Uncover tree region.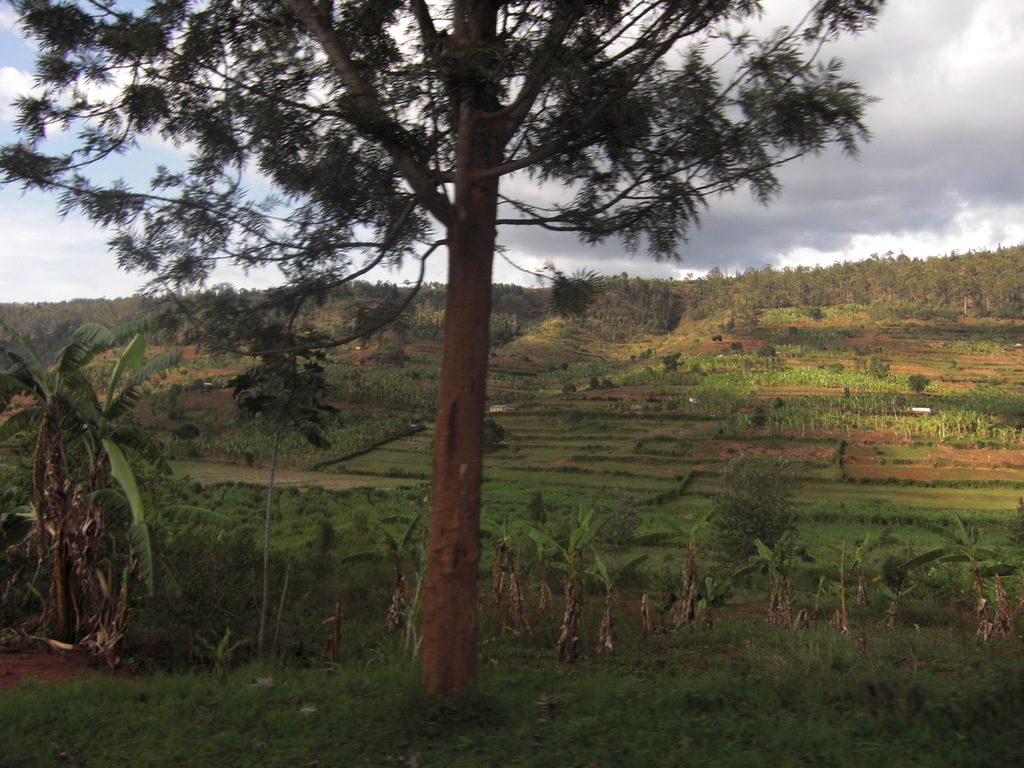
Uncovered: {"left": 222, "top": 346, "right": 348, "bottom": 655}.
